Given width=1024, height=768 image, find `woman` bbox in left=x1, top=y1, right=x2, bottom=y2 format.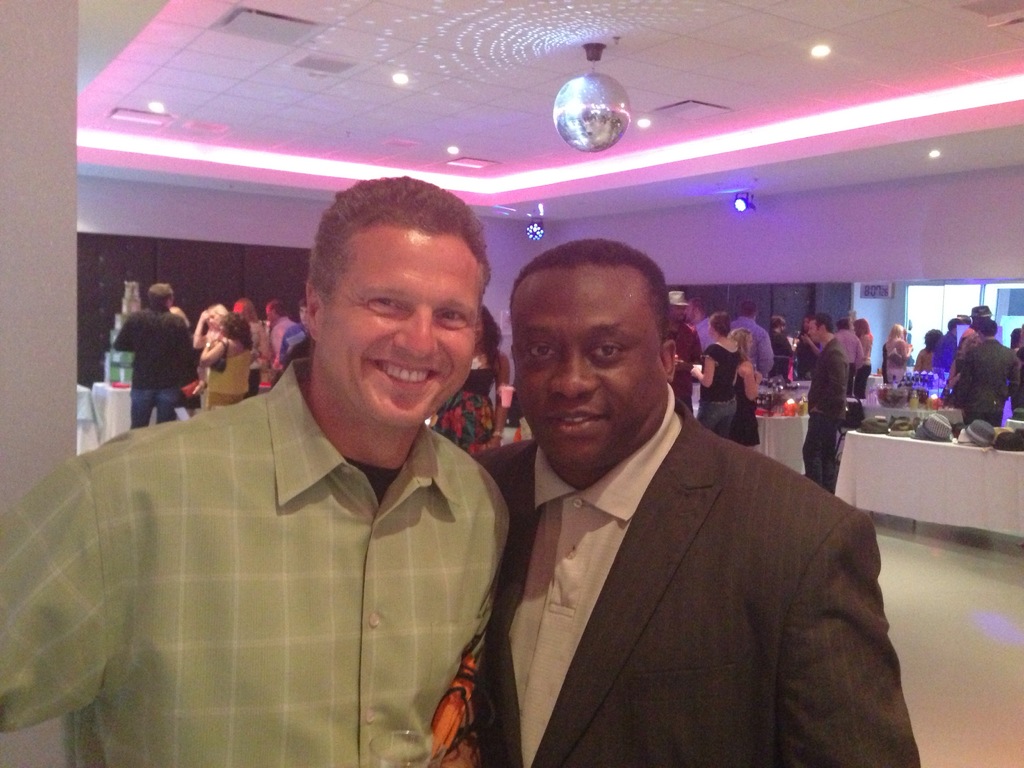
left=200, top=310, right=255, bottom=411.
